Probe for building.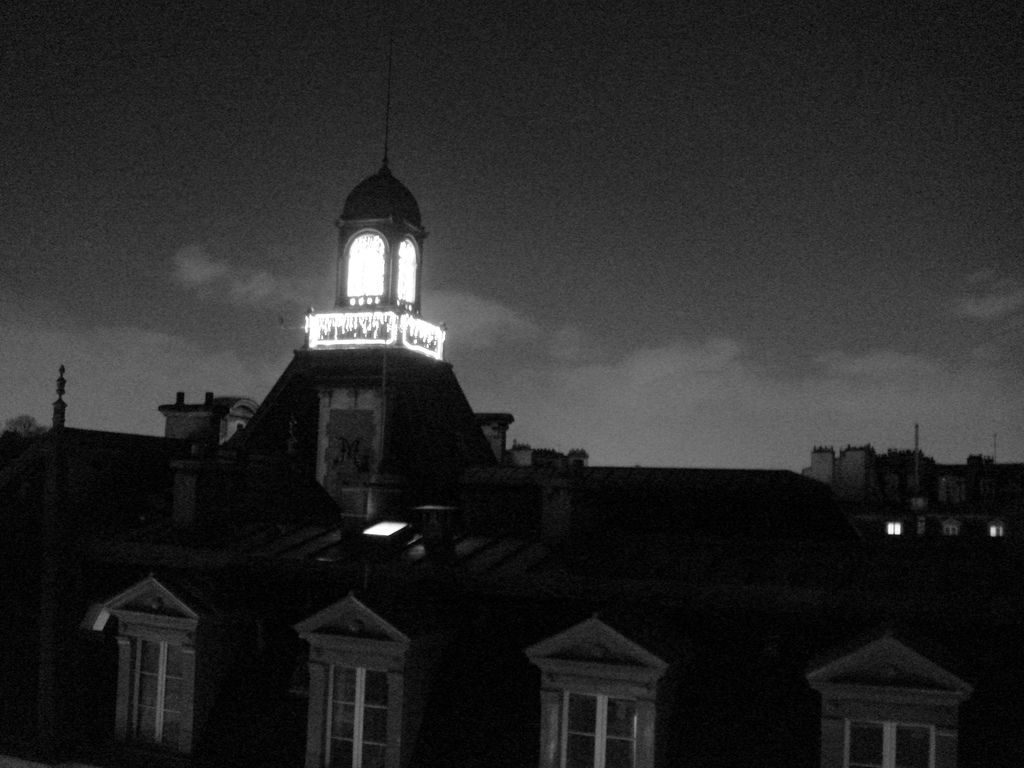
Probe result: [left=0, top=20, right=1020, bottom=767].
